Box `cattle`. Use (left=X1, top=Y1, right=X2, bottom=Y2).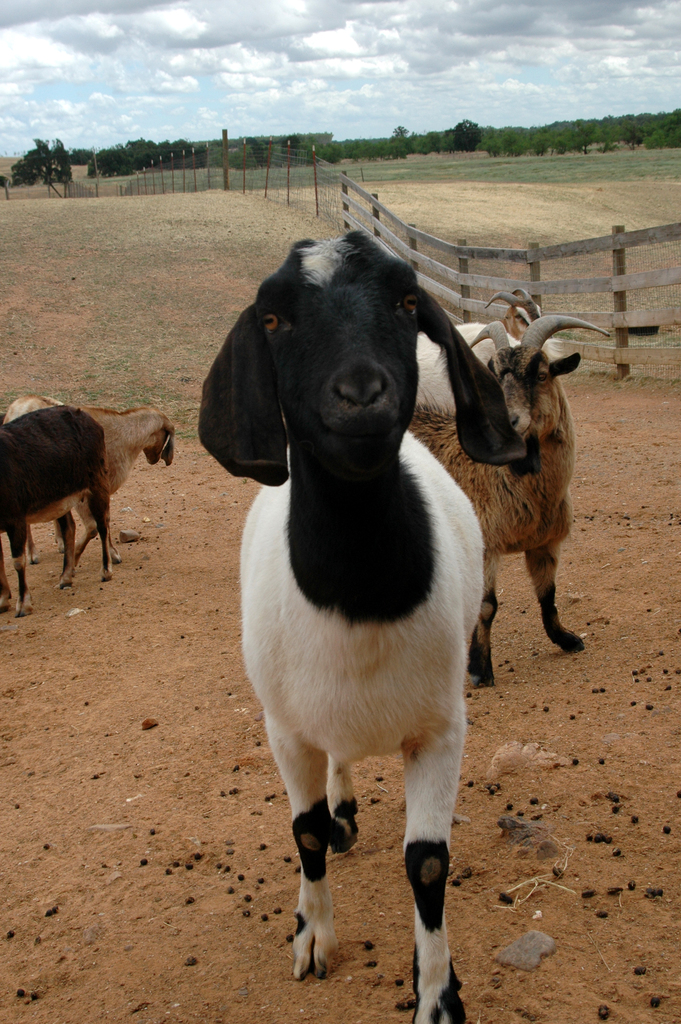
(left=410, top=314, right=623, bottom=690).
